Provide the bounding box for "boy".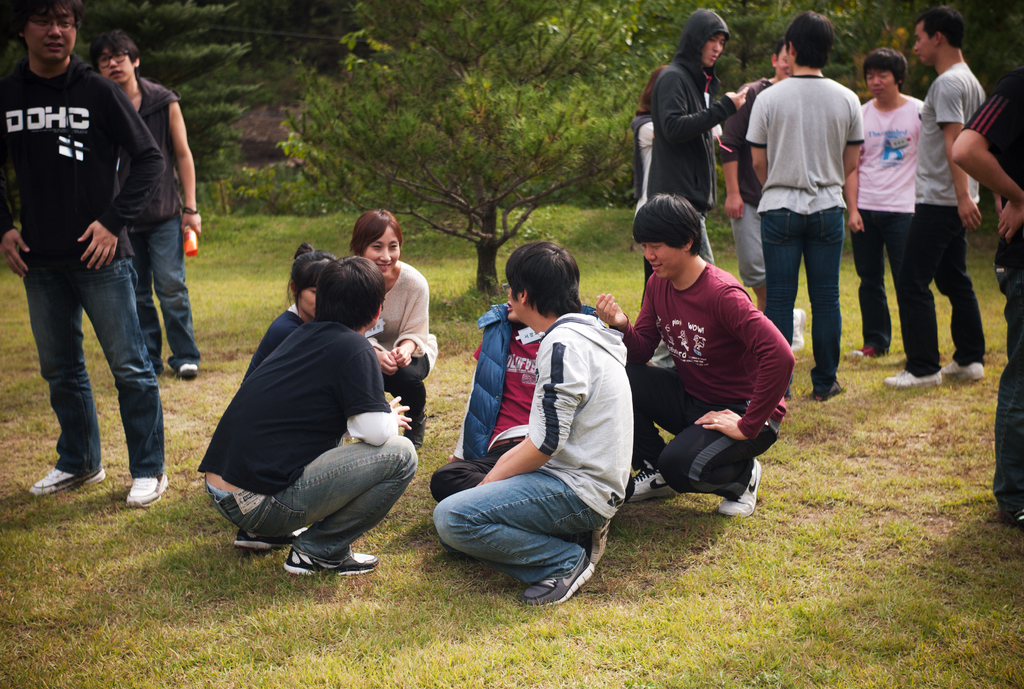
locate(596, 184, 799, 544).
